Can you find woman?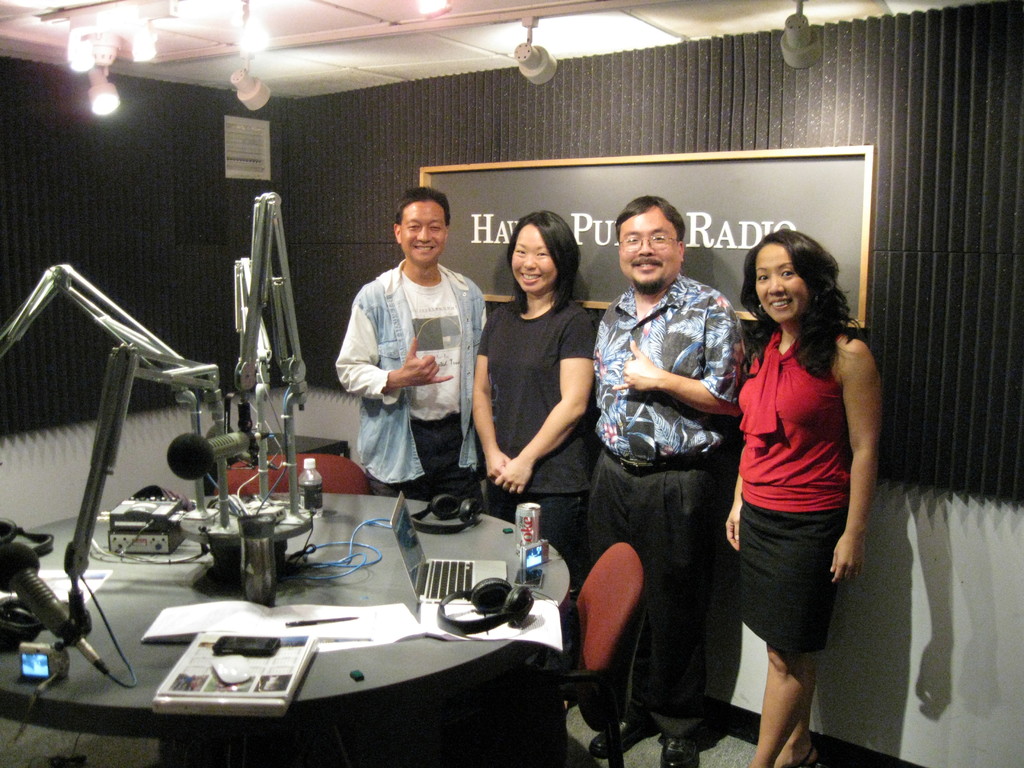
Yes, bounding box: [726, 222, 879, 767].
